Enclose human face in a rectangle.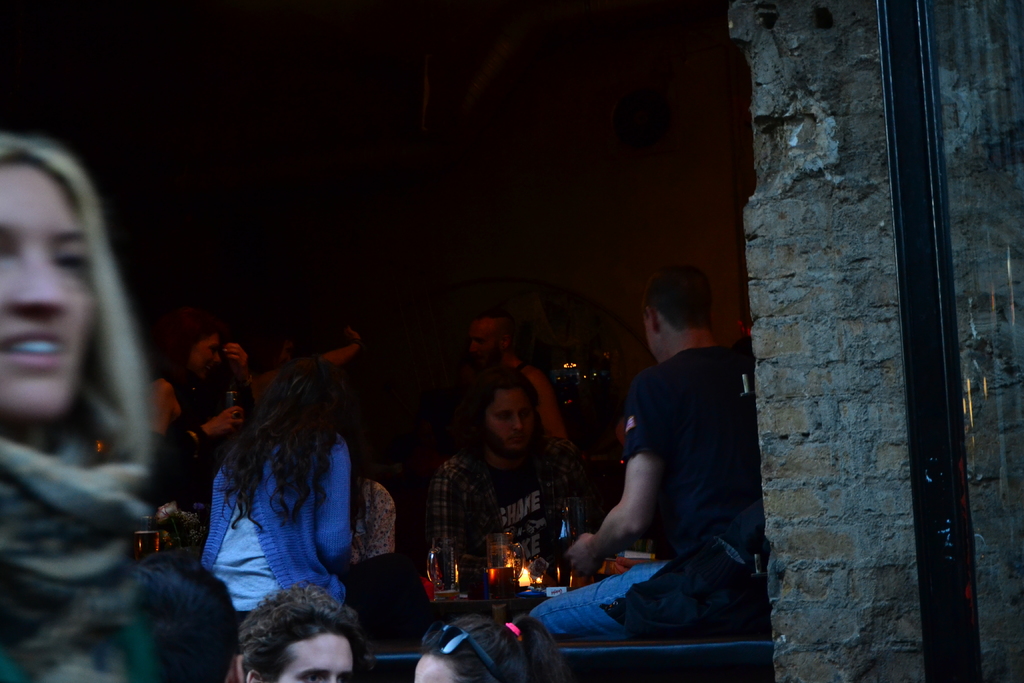
bbox=(641, 316, 656, 357).
